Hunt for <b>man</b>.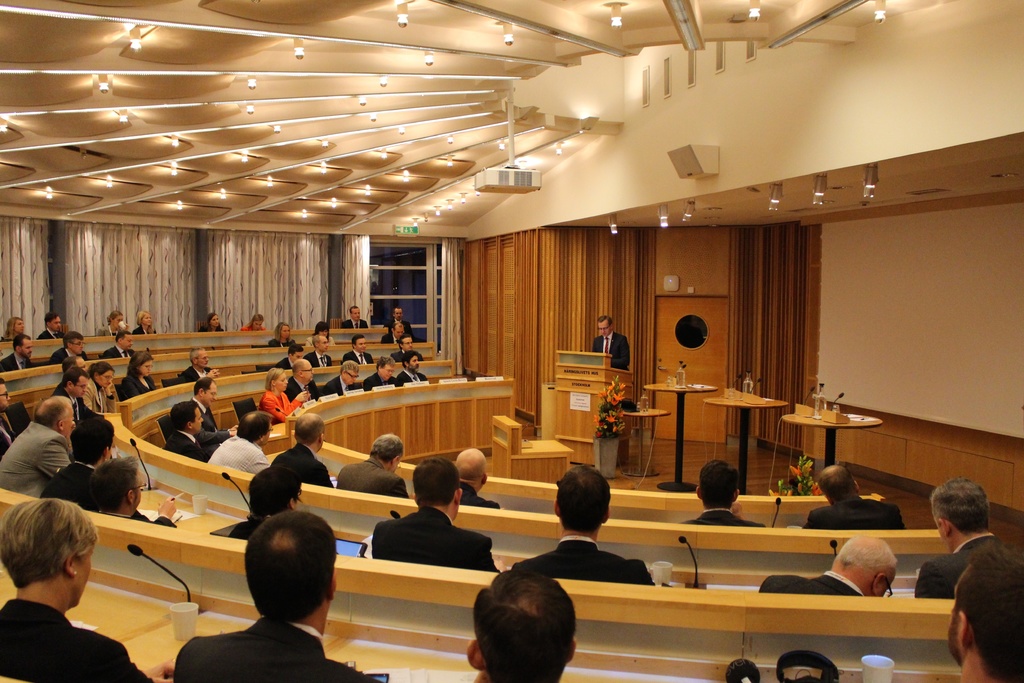
Hunted down at [x1=177, y1=345, x2=223, y2=383].
